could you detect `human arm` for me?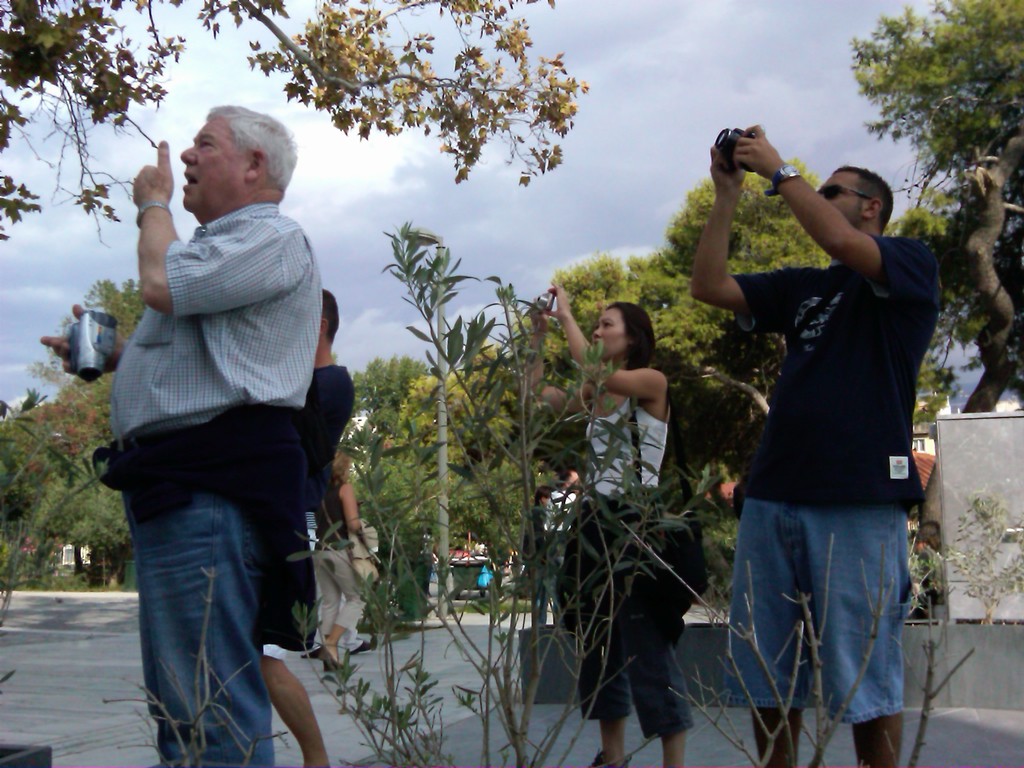
Detection result: box=[125, 138, 313, 315].
